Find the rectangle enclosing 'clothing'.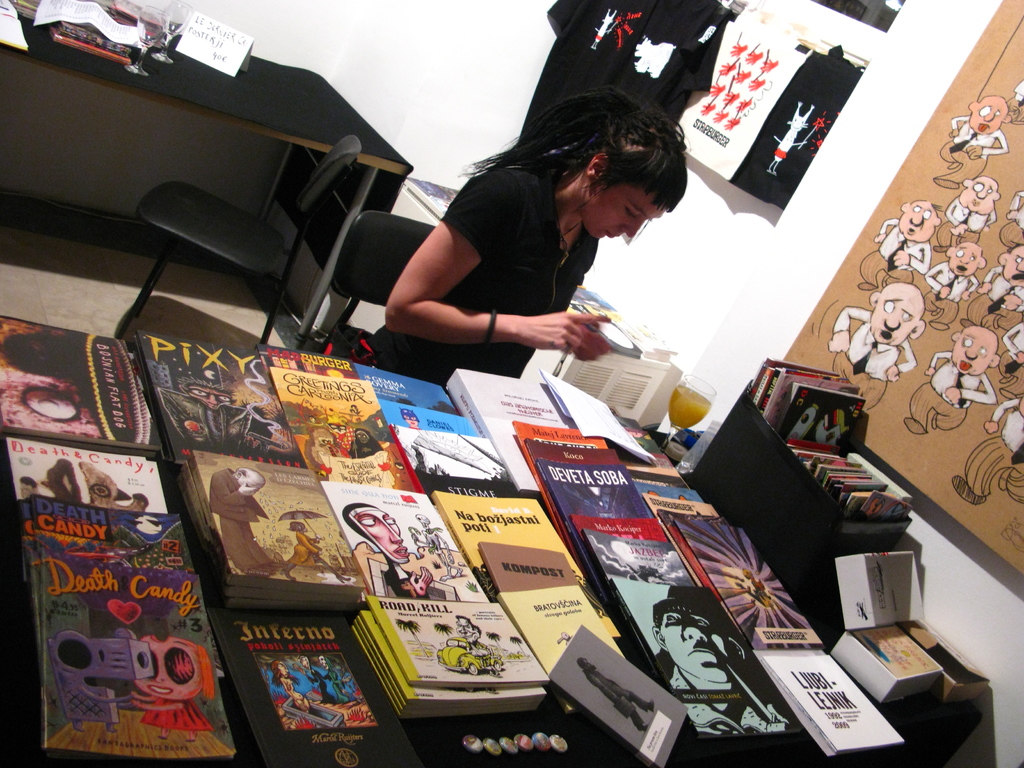
locate(941, 116, 1014, 185).
